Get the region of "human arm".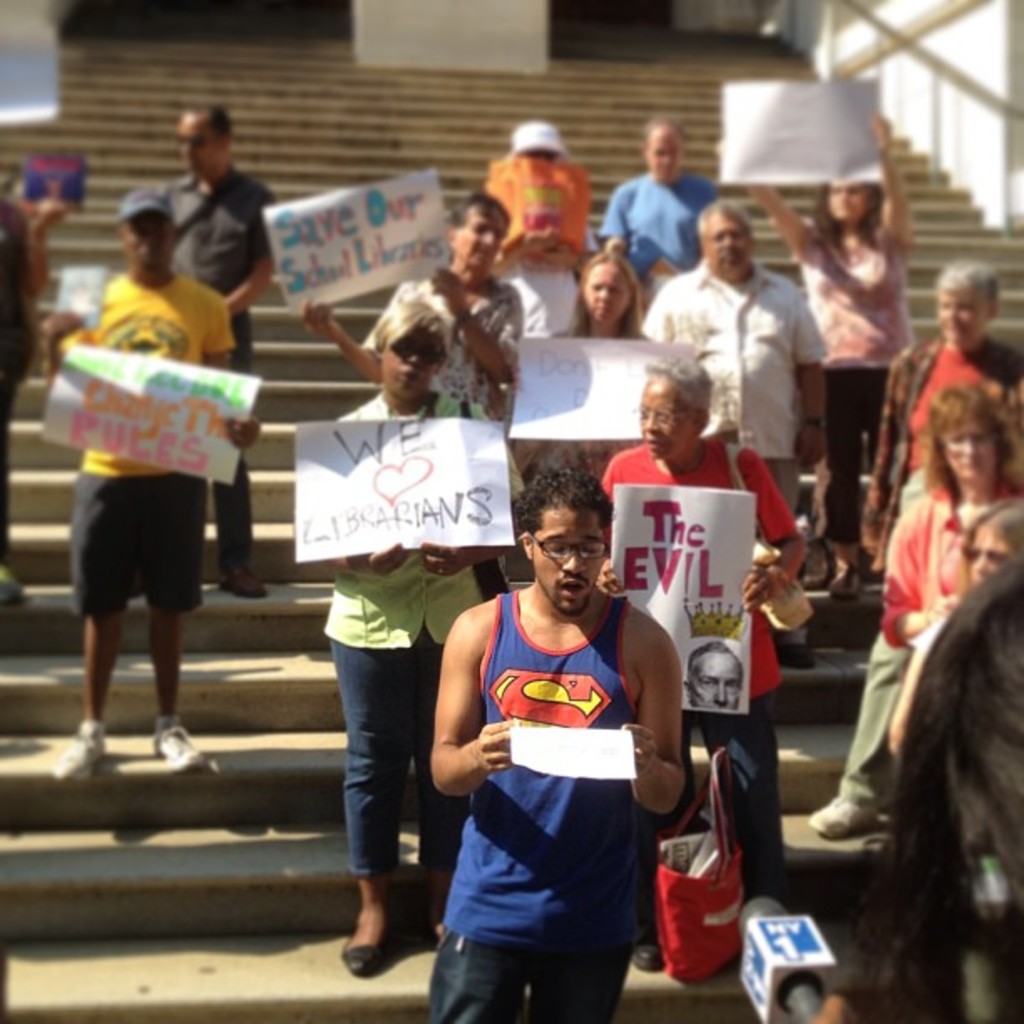
206, 294, 269, 452.
